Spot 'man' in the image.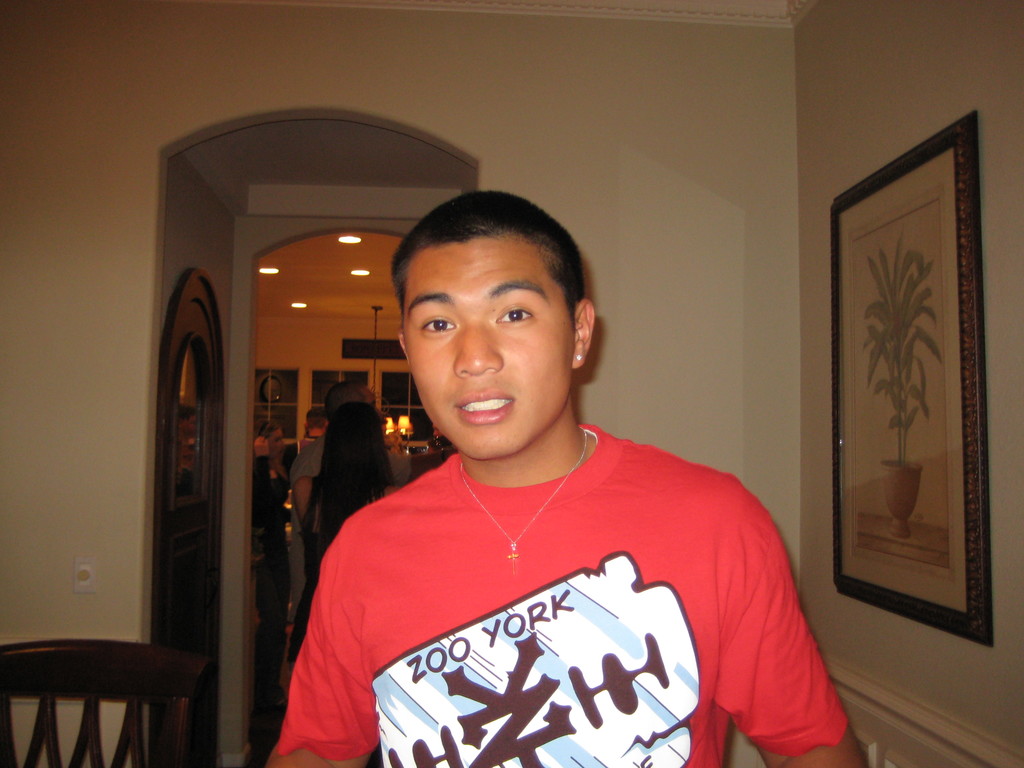
'man' found at <box>257,184,892,767</box>.
